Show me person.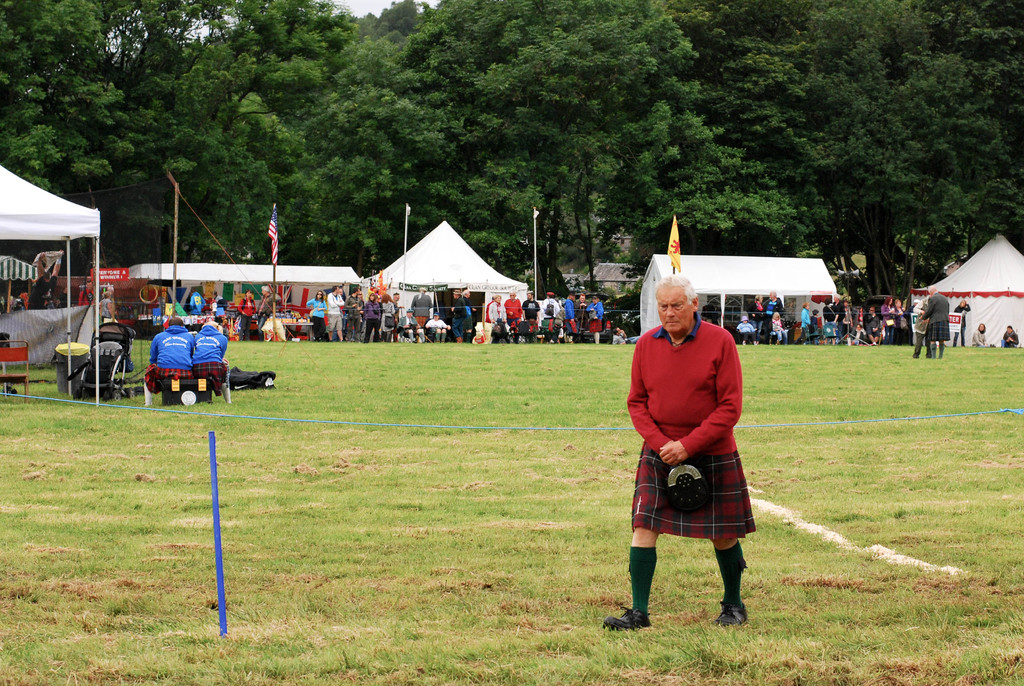
person is here: Rect(195, 325, 234, 402).
